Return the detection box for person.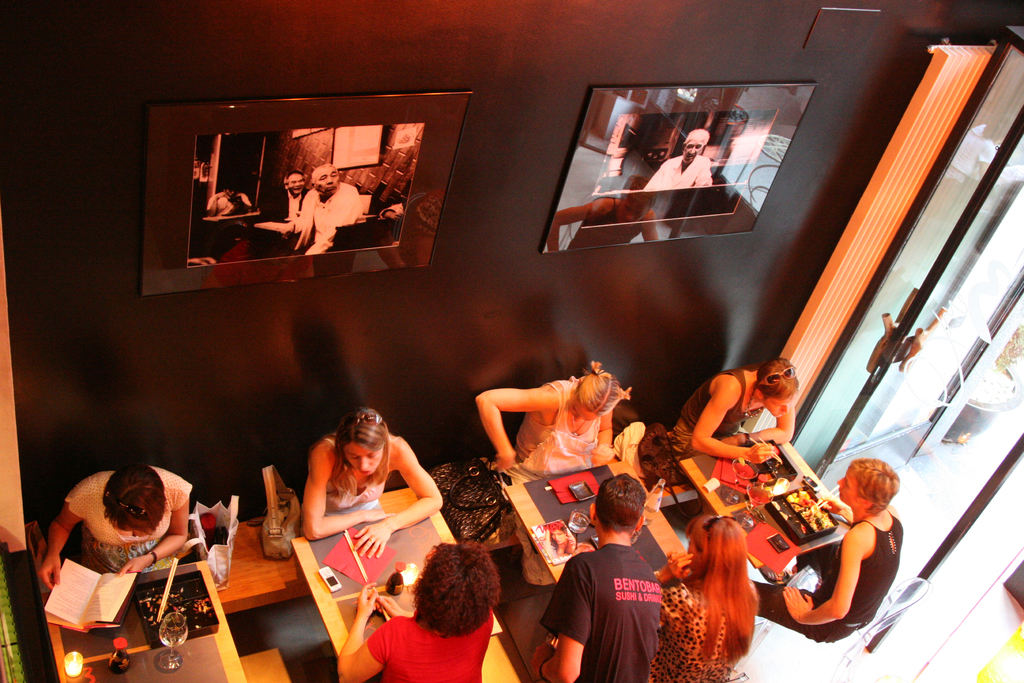
(left=650, top=513, right=760, bottom=682).
